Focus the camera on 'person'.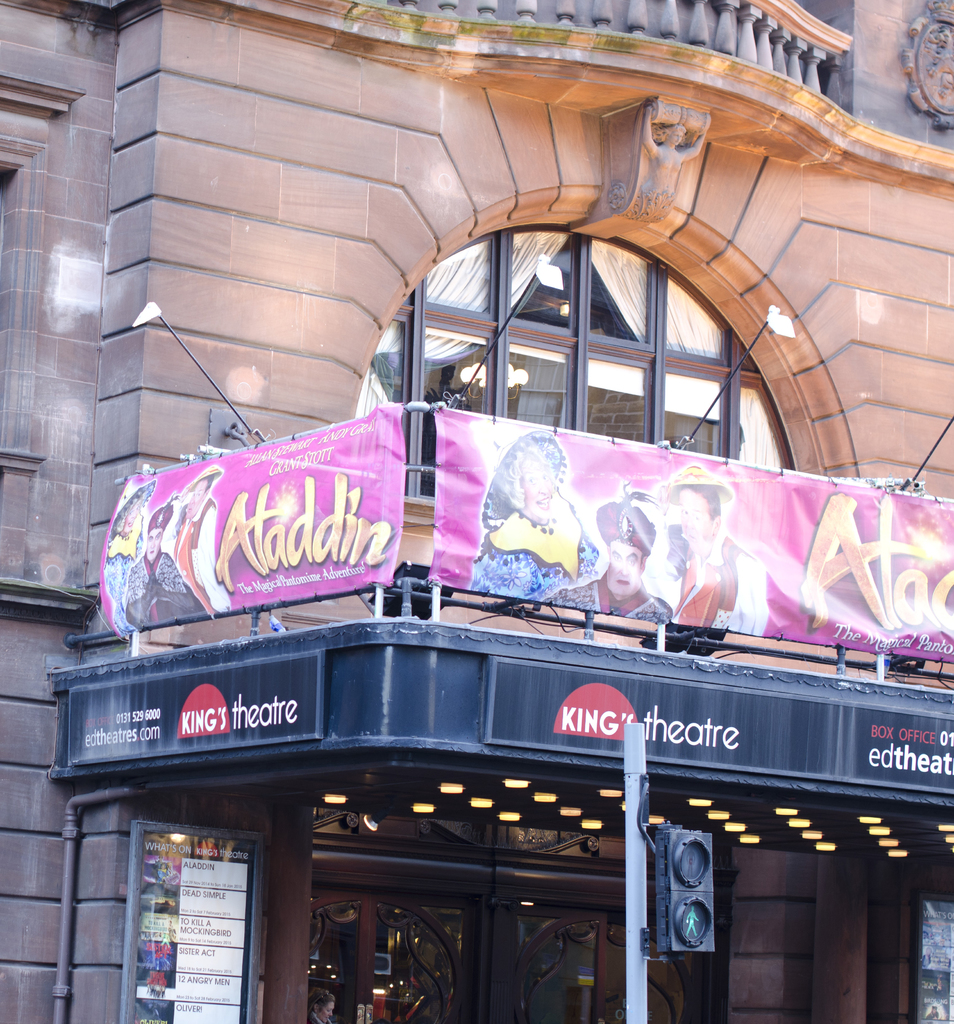
Focus region: bbox(307, 986, 333, 1023).
